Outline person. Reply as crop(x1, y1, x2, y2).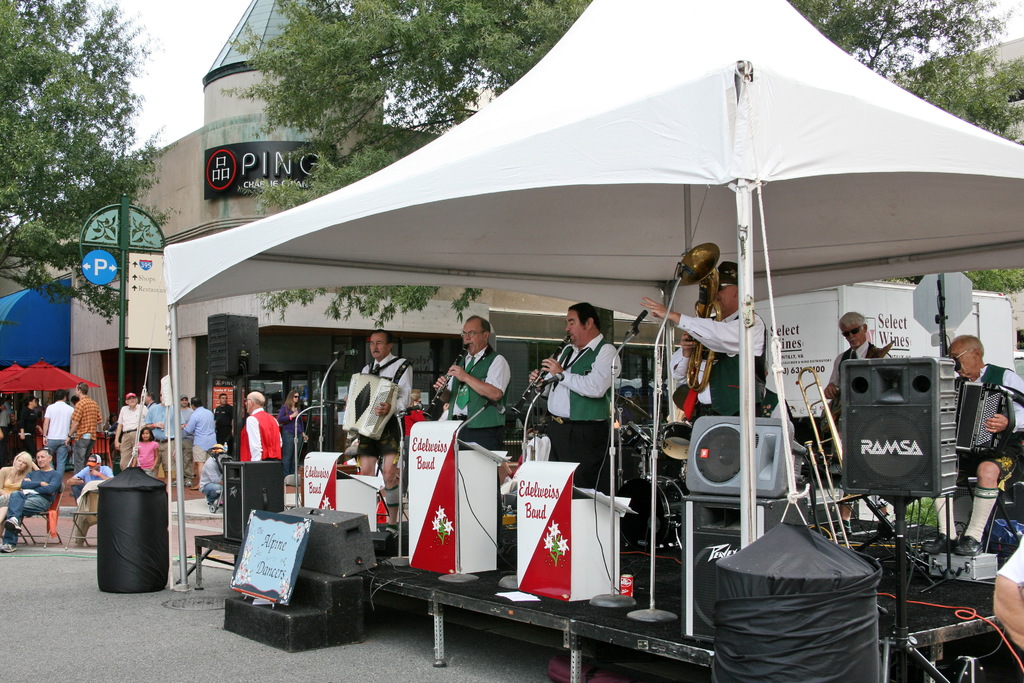
crop(66, 382, 105, 475).
